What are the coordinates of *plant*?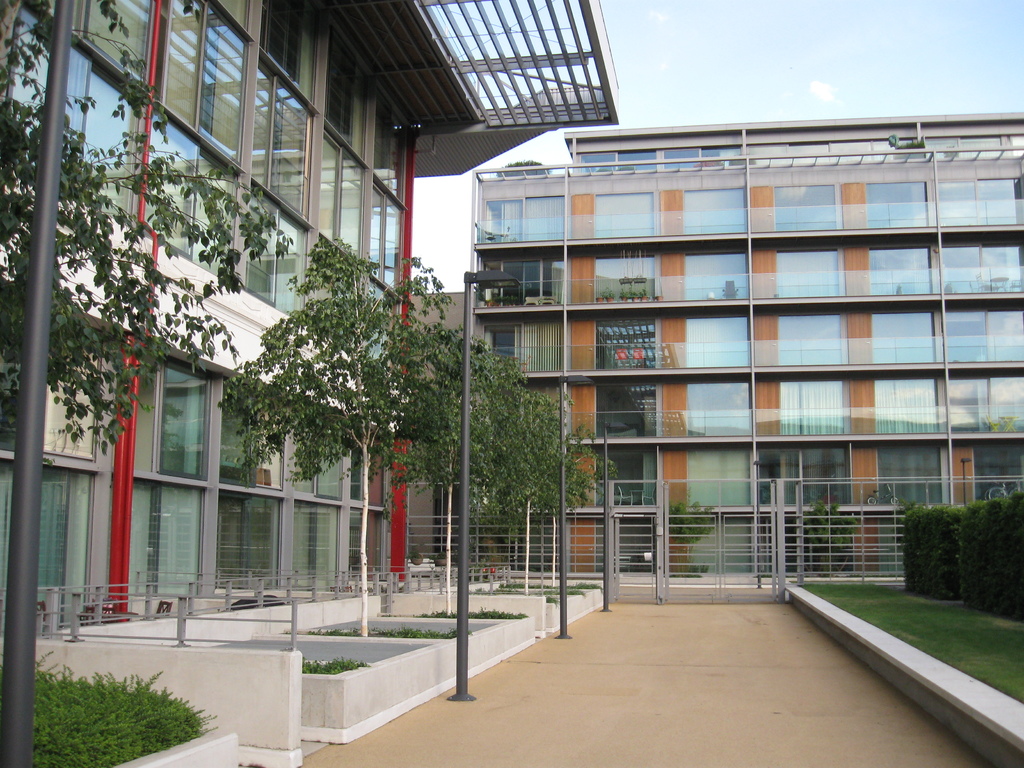
bbox=[955, 493, 1023, 611].
